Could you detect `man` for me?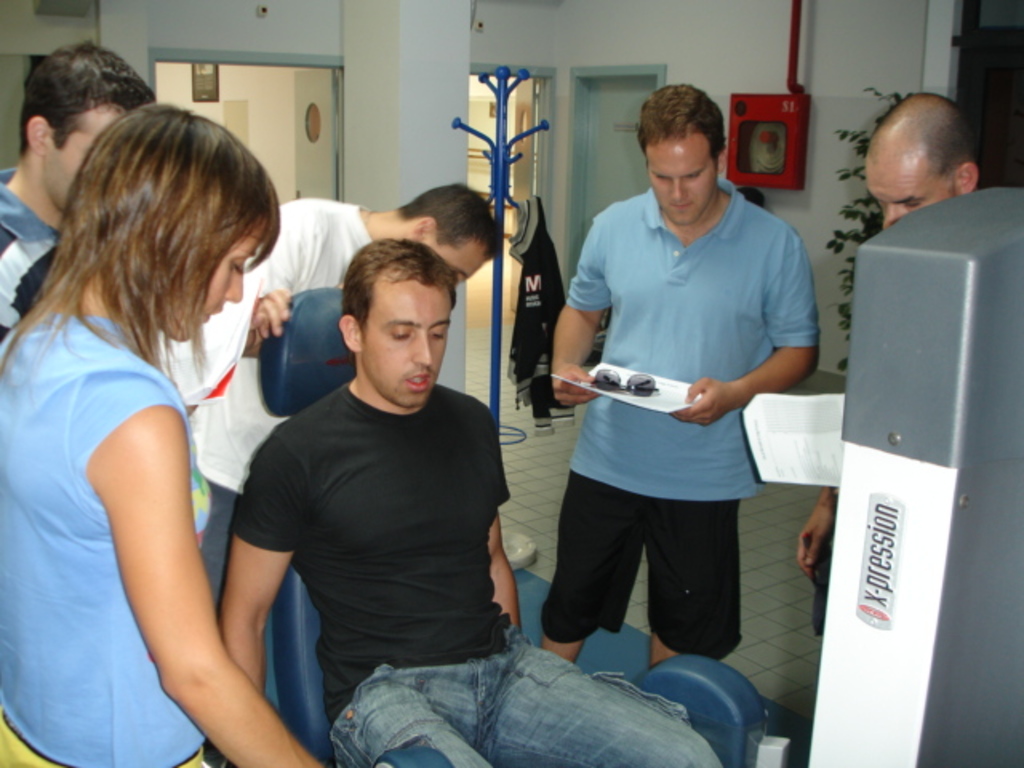
Detection result: [795,93,979,638].
